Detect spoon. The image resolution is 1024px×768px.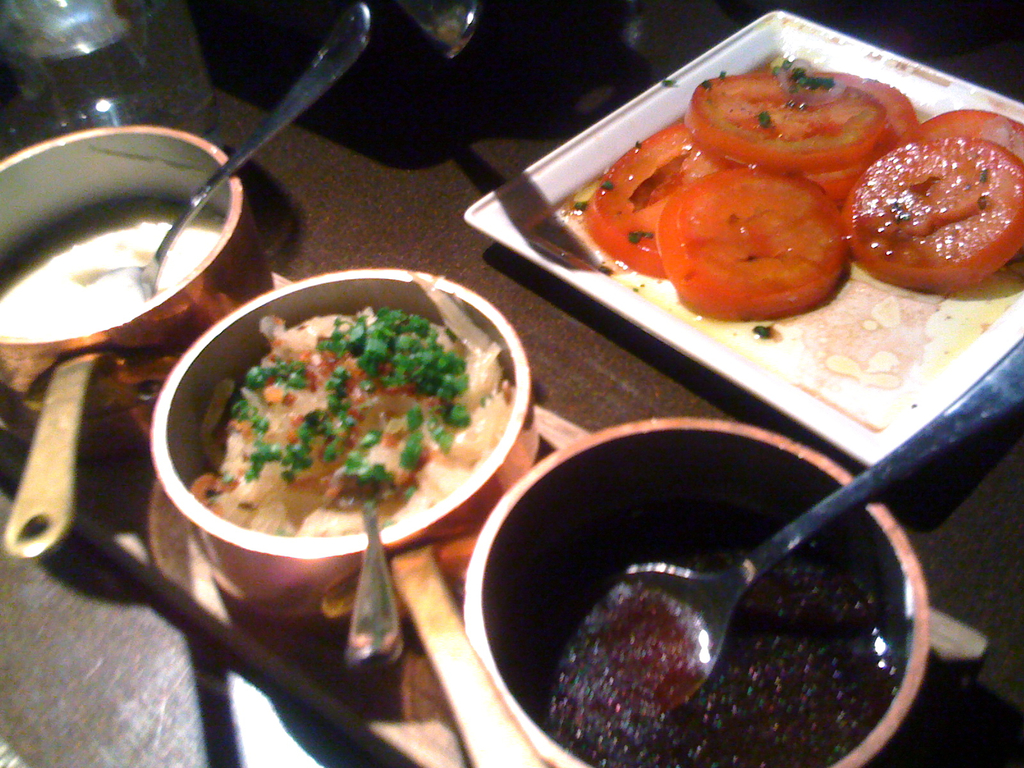
<region>84, 1, 372, 301</region>.
